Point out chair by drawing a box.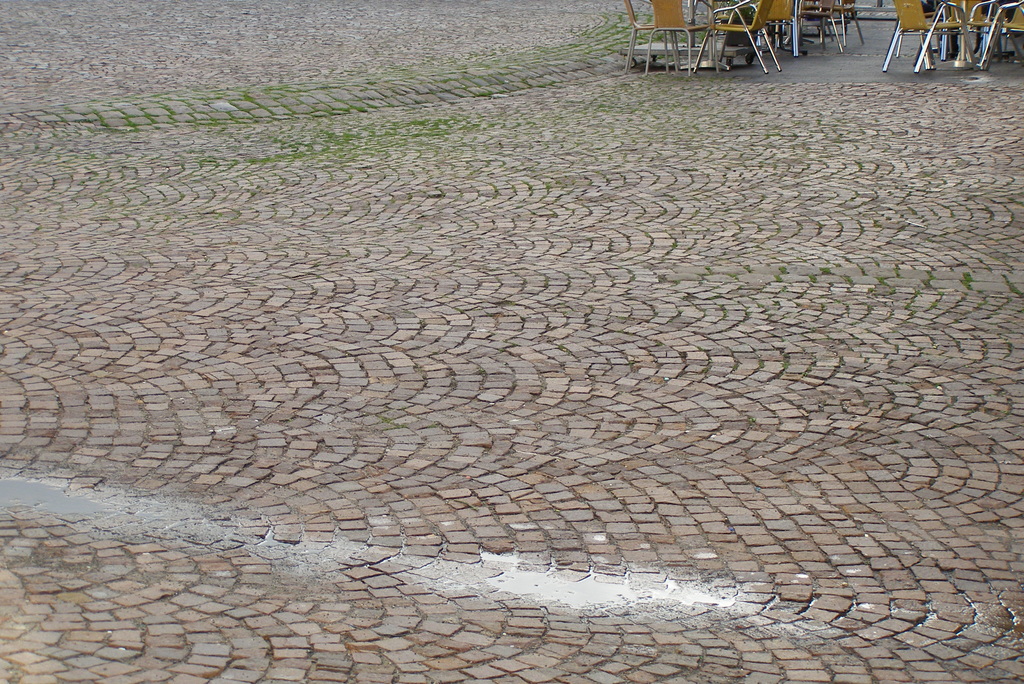
left=790, top=0, right=841, bottom=53.
